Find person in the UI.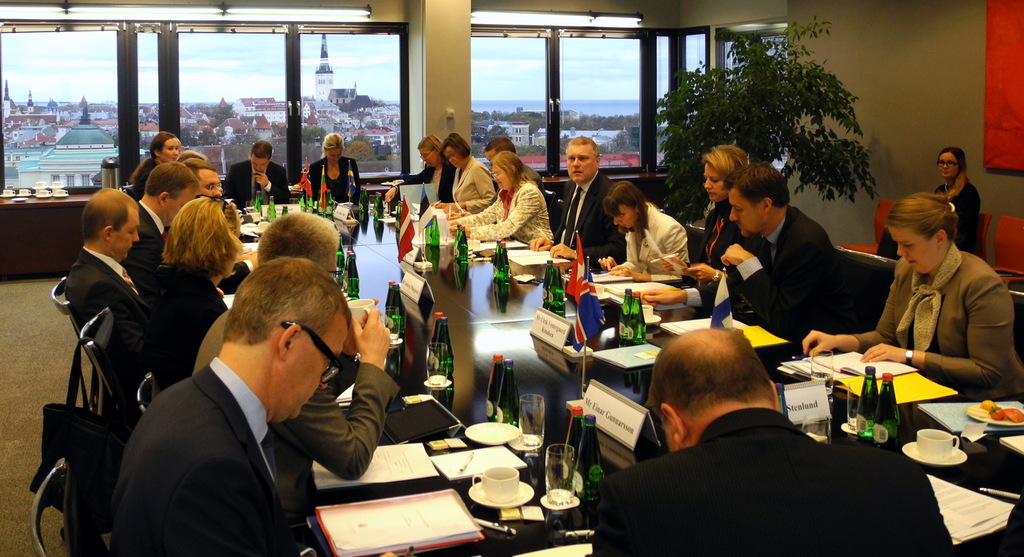
UI element at rect(116, 258, 351, 556).
